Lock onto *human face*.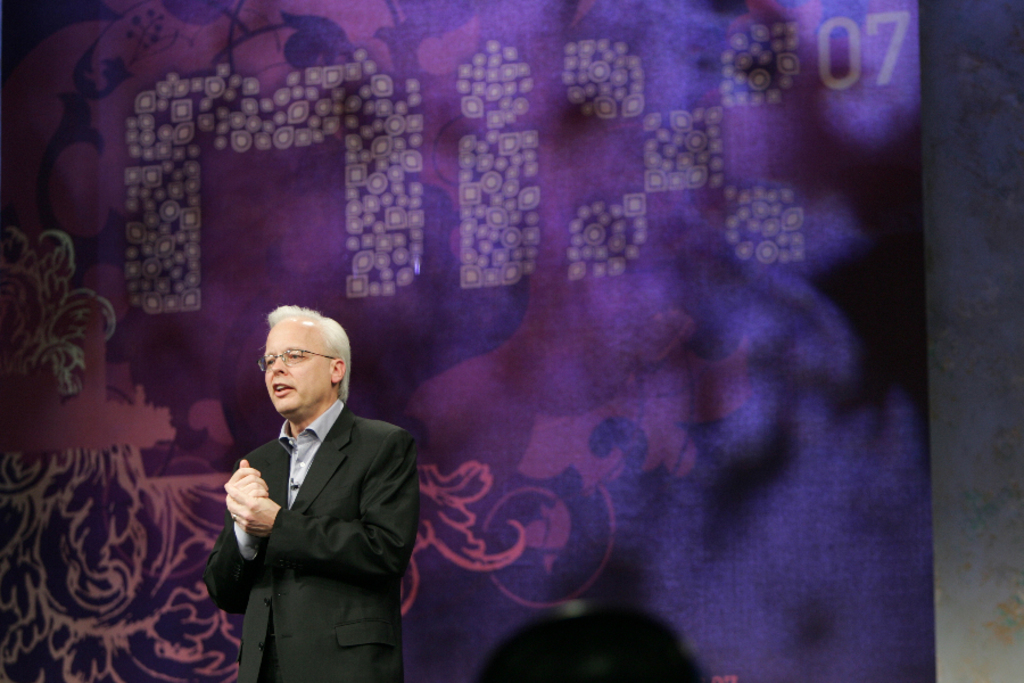
Locked: <region>263, 319, 329, 418</region>.
